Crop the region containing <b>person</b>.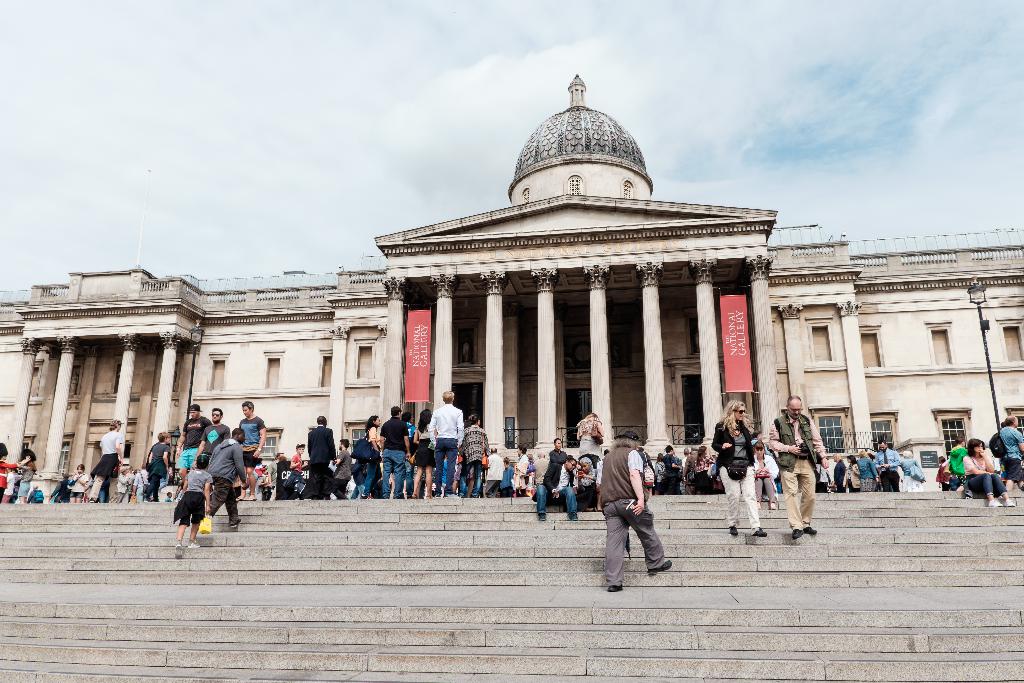
Crop region: (left=547, top=435, right=570, bottom=463).
